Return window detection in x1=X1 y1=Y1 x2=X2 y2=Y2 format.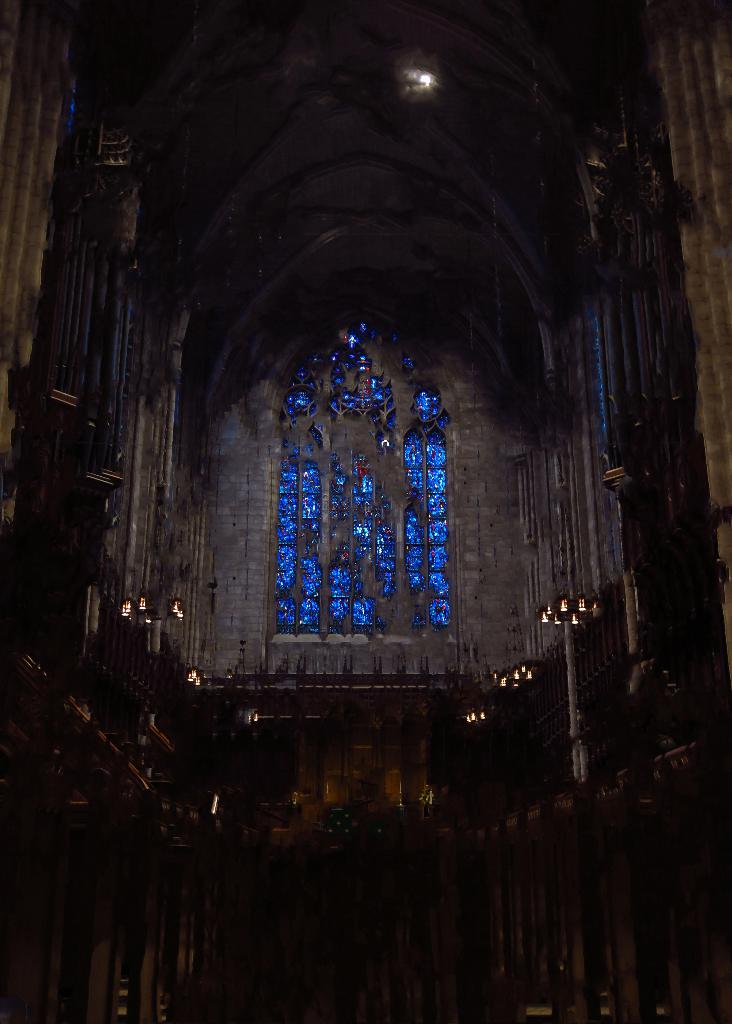
x1=264 y1=305 x2=471 y2=684.
